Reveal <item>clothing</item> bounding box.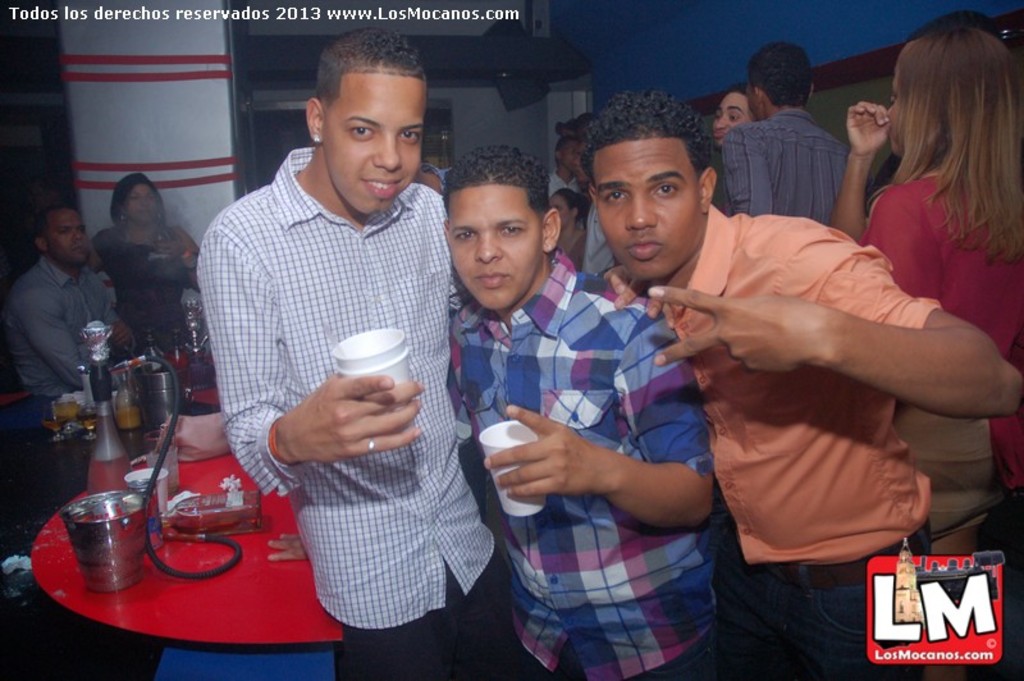
Revealed: bbox(860, 178, 1023, 533).
